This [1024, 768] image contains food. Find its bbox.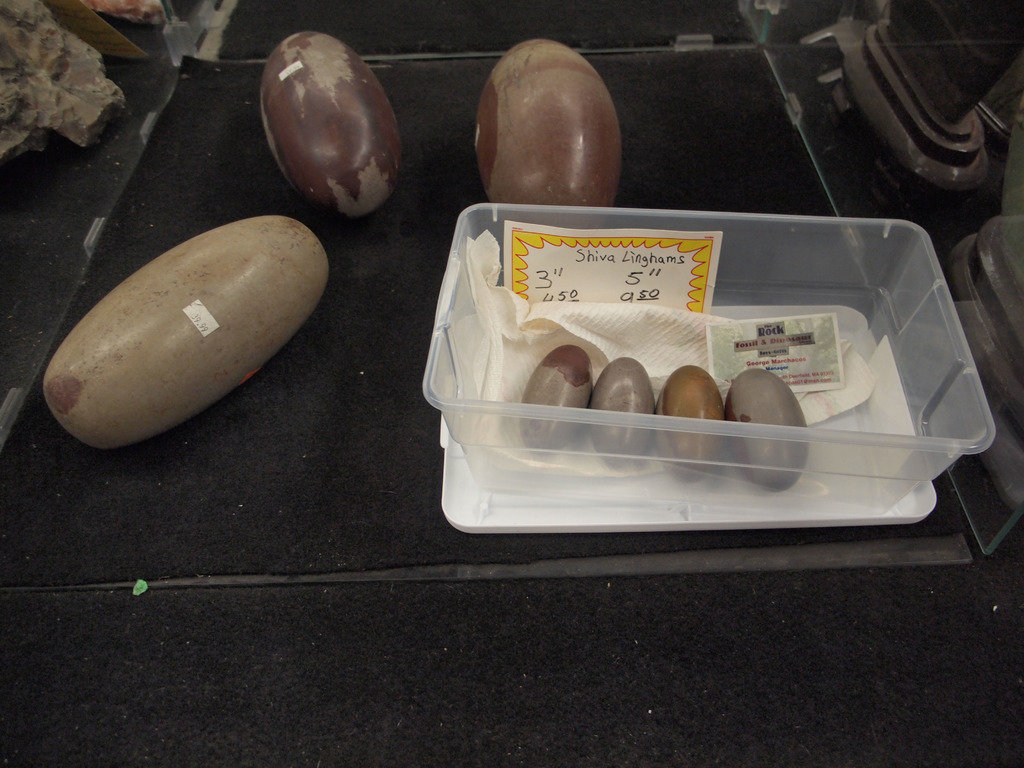
box(70, 195, 354, 410).
